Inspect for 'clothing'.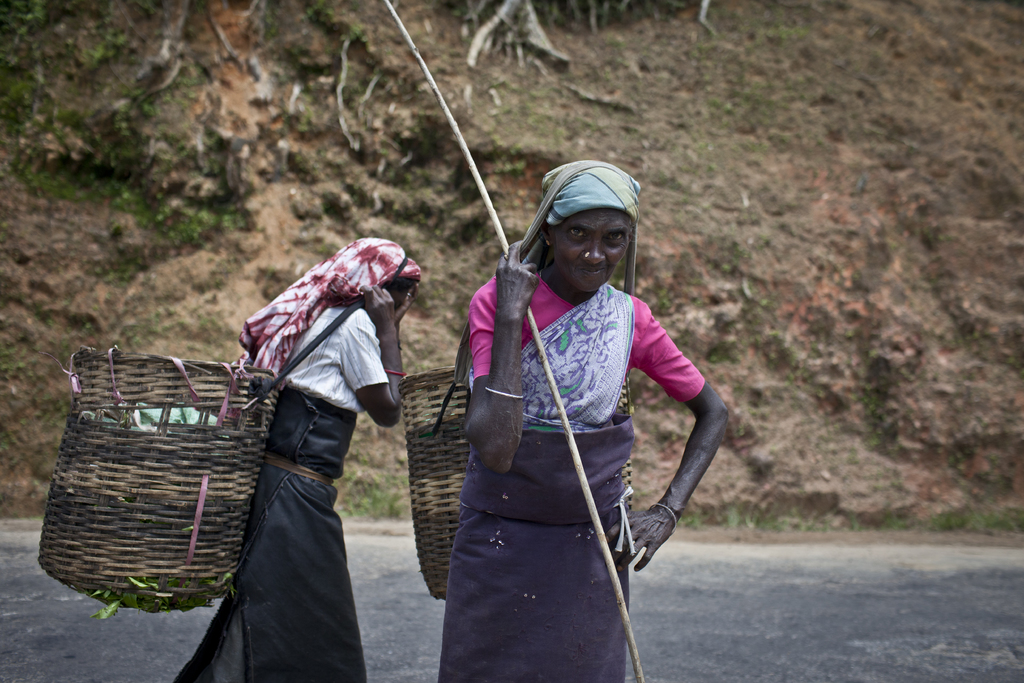
Inspection: pyautogui.locateOnScreen(440, 221, 701, 643).
